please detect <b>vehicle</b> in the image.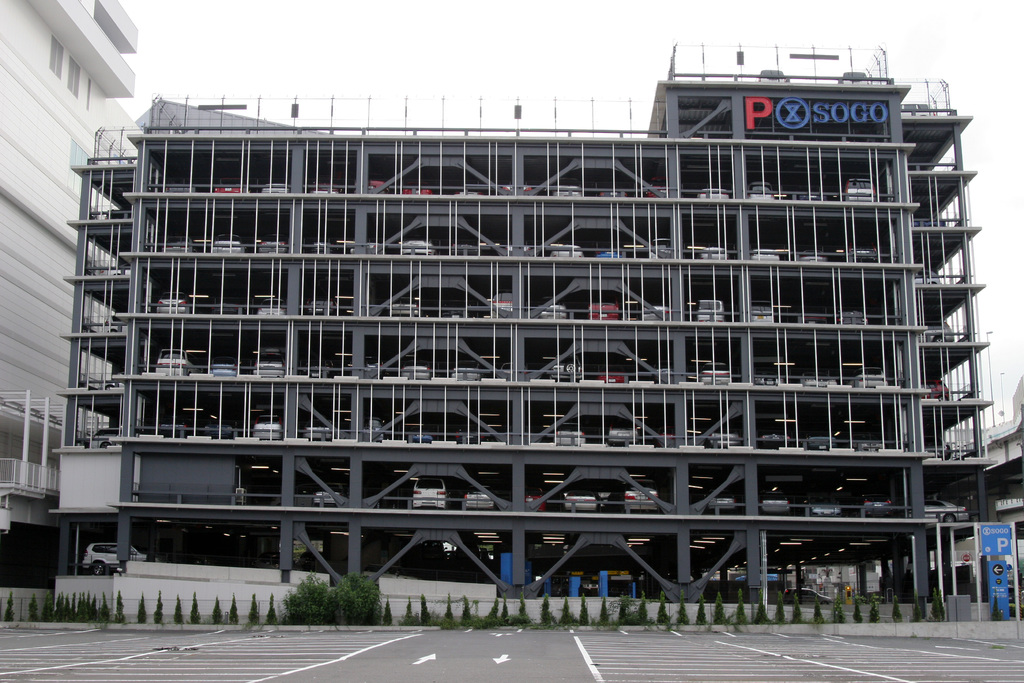
(left=585, top=302, right=615, bottom=322).
